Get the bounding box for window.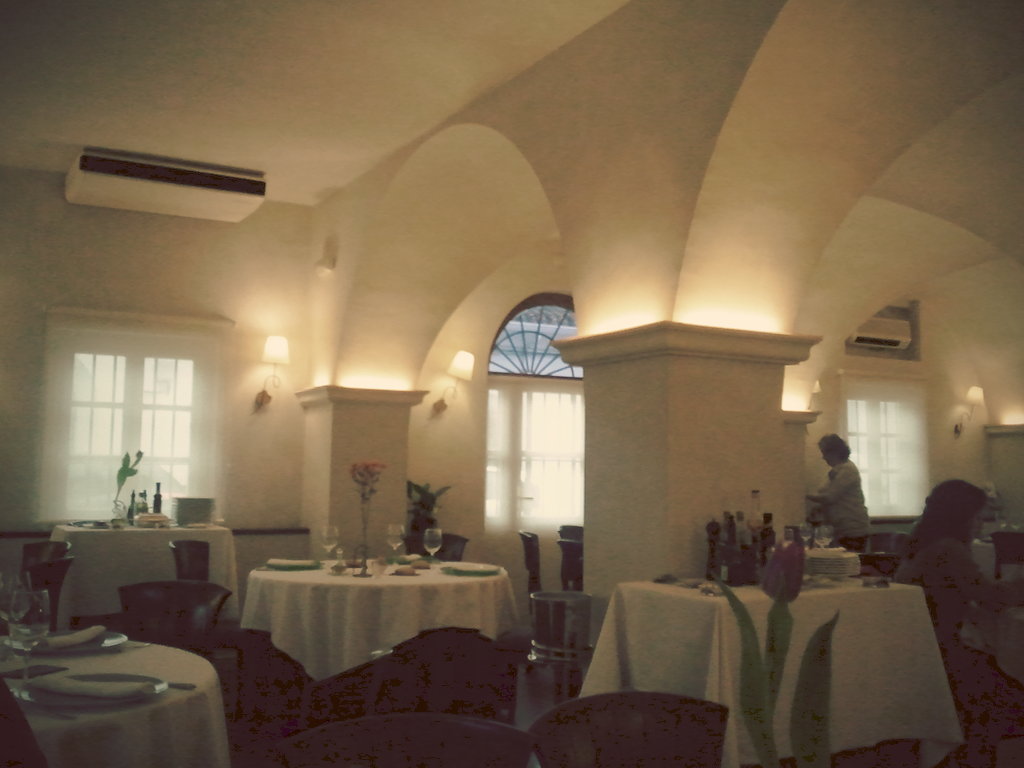
x1=482, y1=375, x2=584, y2=536.
